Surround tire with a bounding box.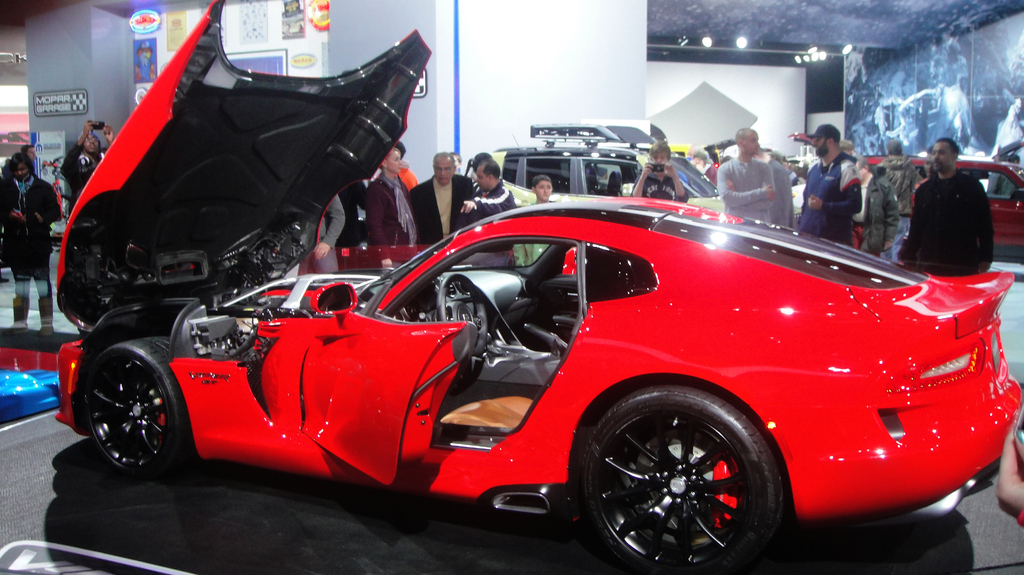
box=[581, 384, 787, 571].
